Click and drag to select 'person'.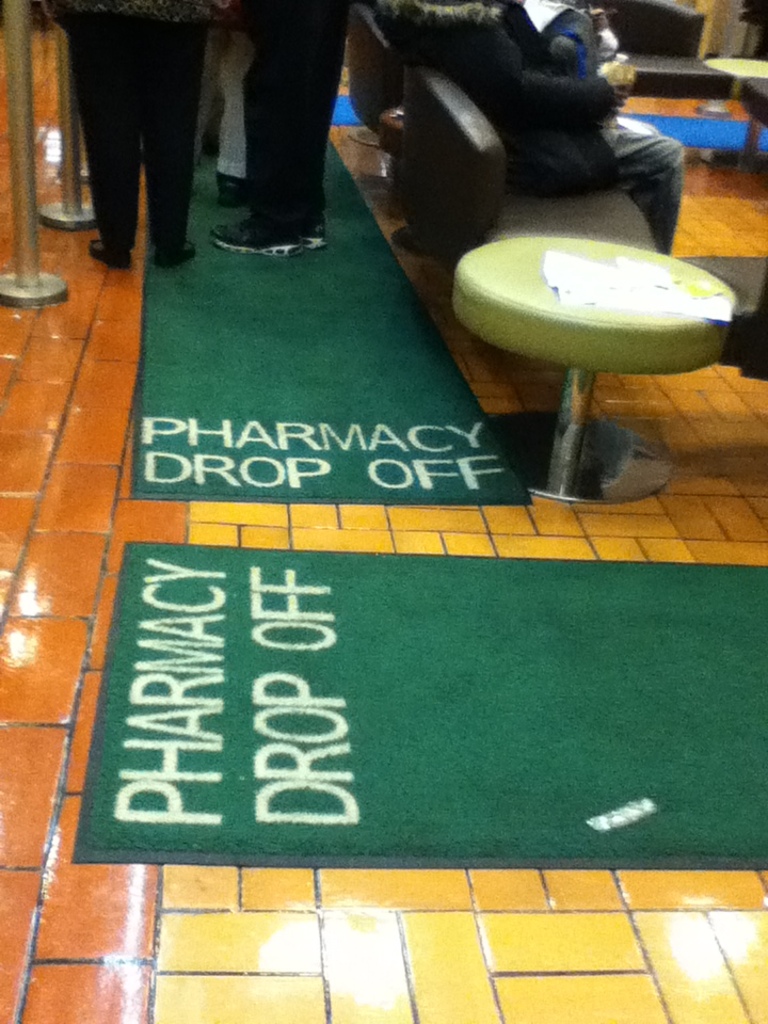
Selection: Rect(378, 0, 701, 270).
